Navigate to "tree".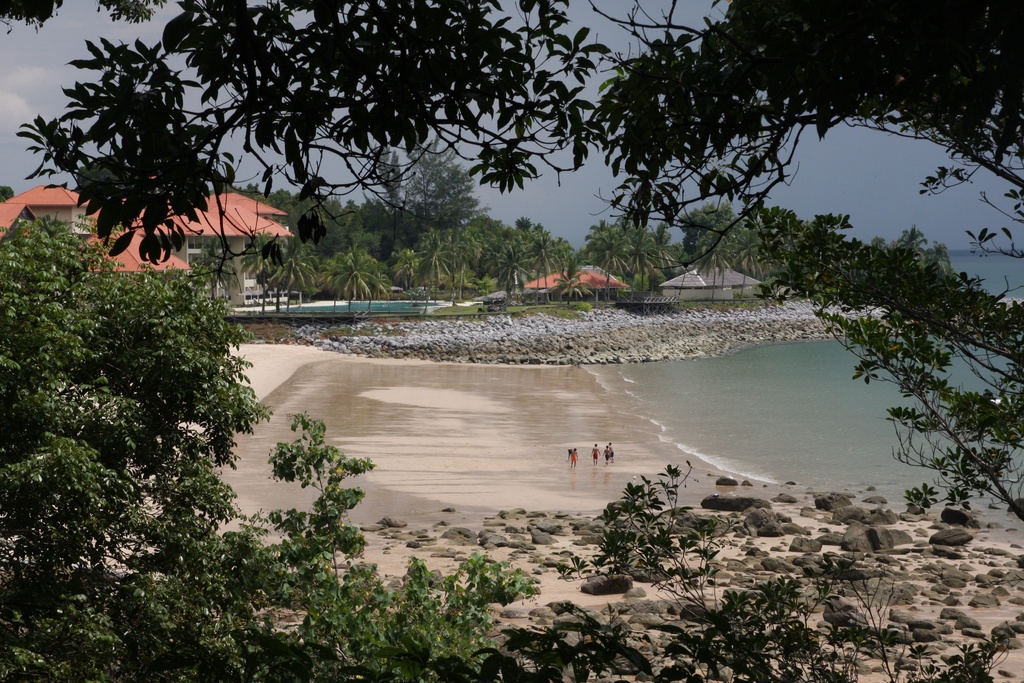
Navigation target: l=188, t=236, r=242, b=300.
